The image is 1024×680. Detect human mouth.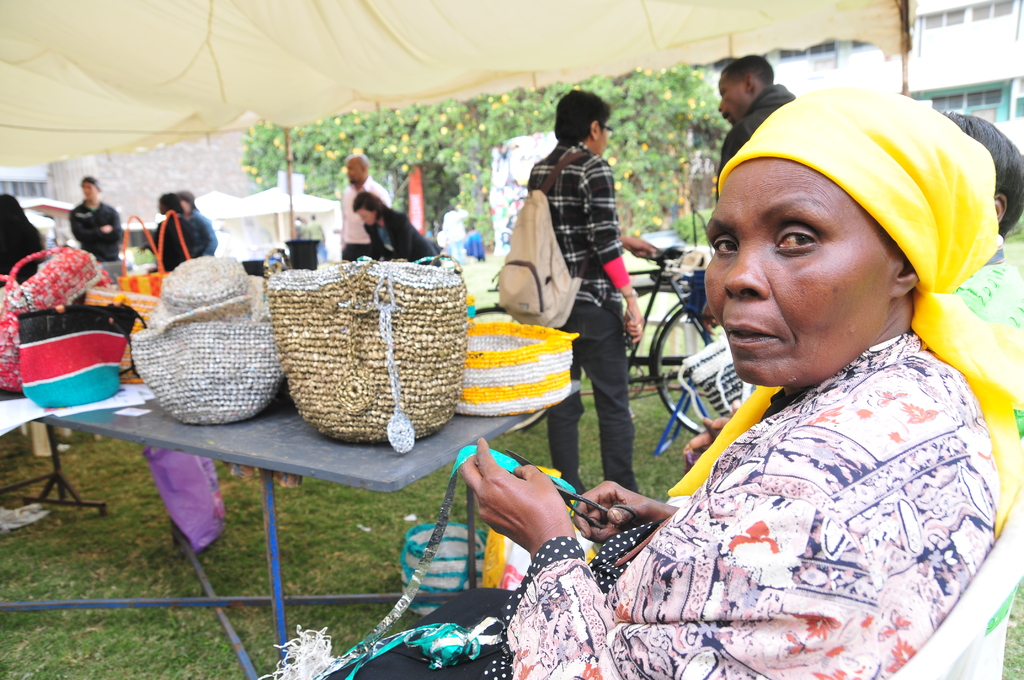
Detection: box(722, 321, 778, 344).
